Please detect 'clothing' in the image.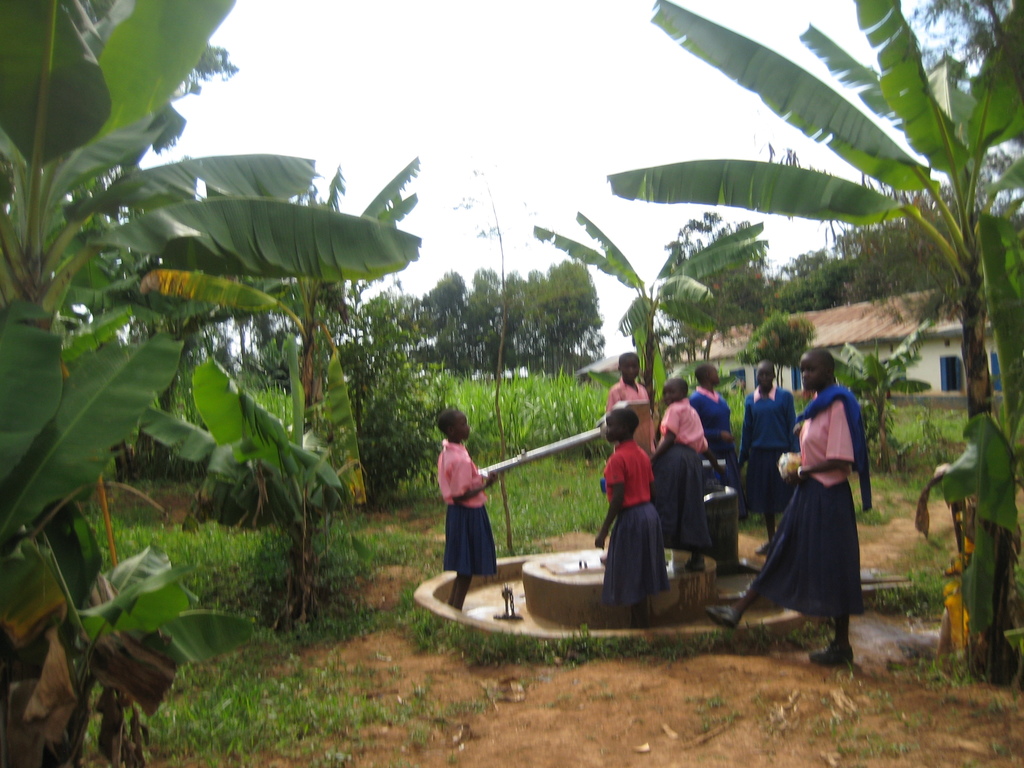
(left=739, top=380, right=794, bottom=447).
